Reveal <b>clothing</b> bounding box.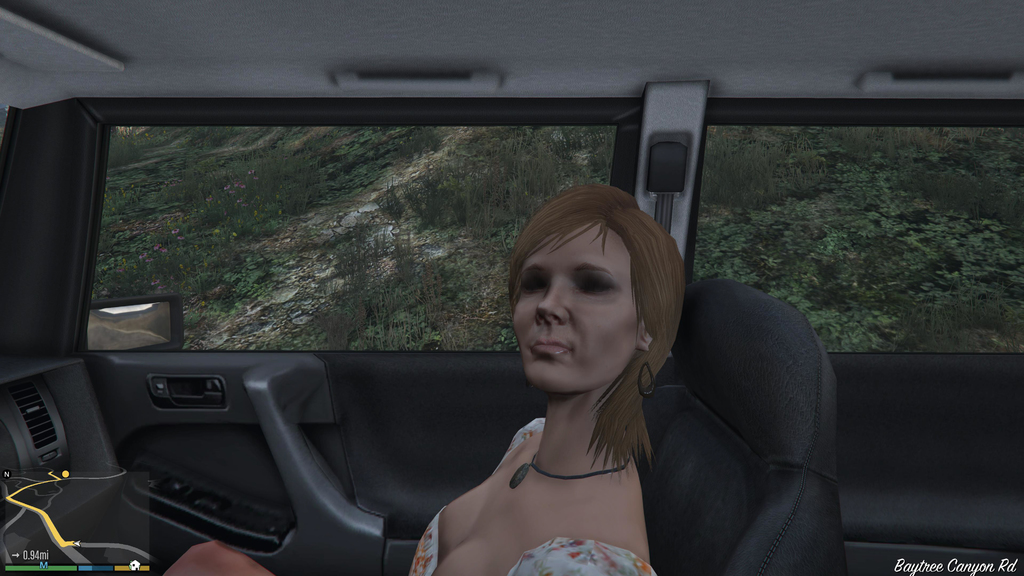
Revealed: 407/415/653/575.
